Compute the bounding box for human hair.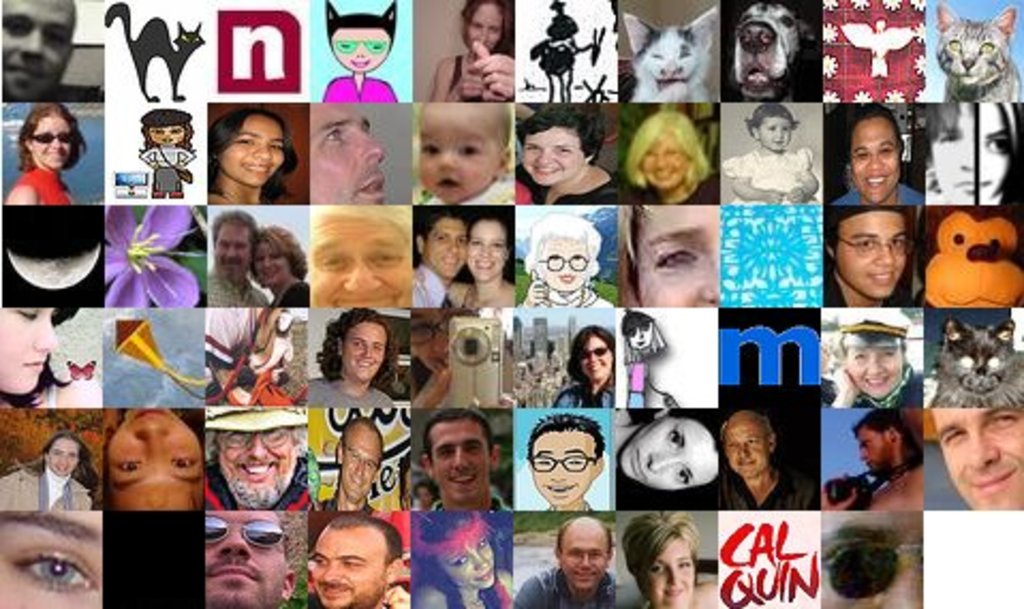
detection(457, 0, 515, 56).
